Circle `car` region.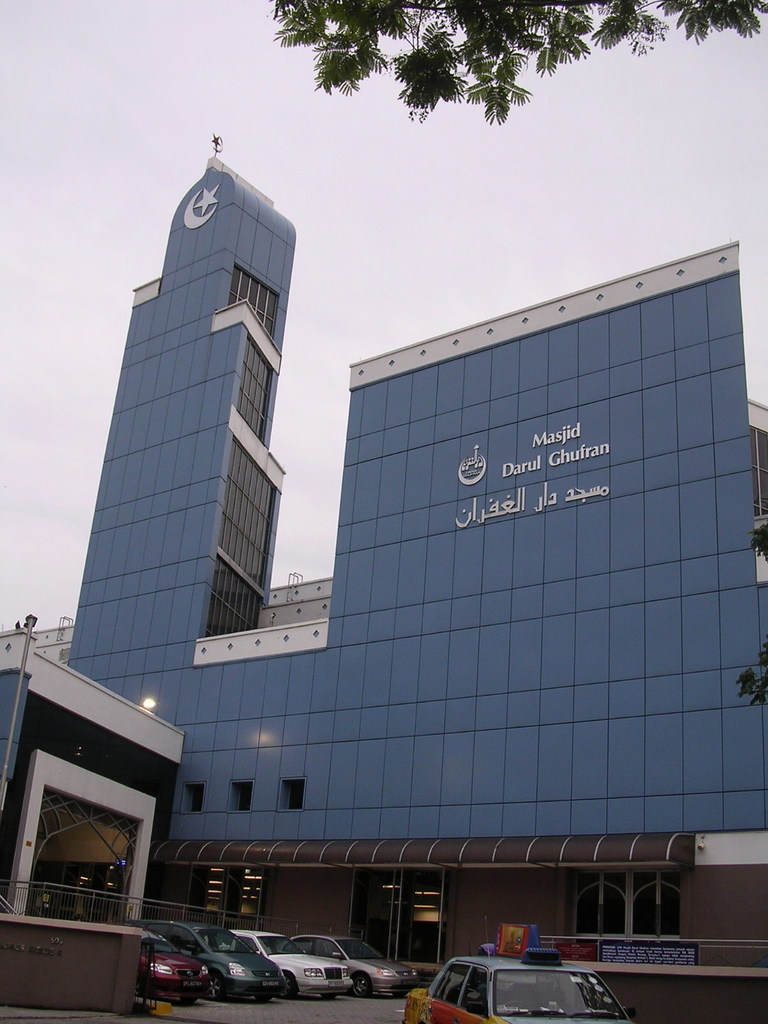
Region: bbox=[147, 915, 285, 998].
